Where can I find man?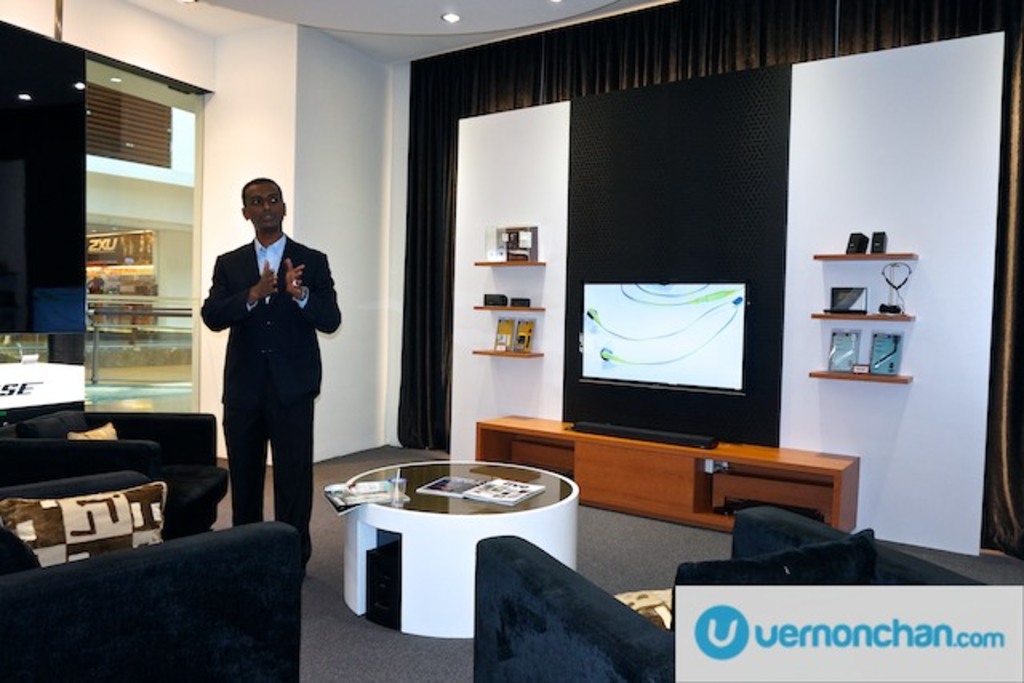
You can find it at [186,174,336,549].
